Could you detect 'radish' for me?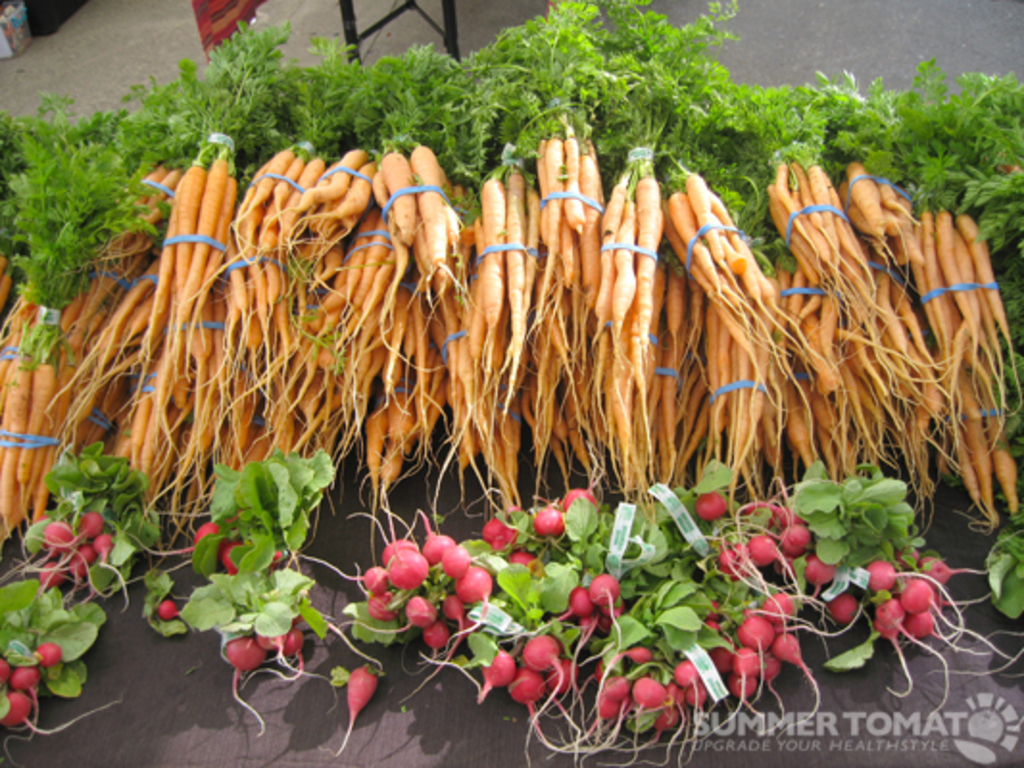
Detection result: {"x1": 325, "y1": 622, "x2": 388, "y2": 747}.
